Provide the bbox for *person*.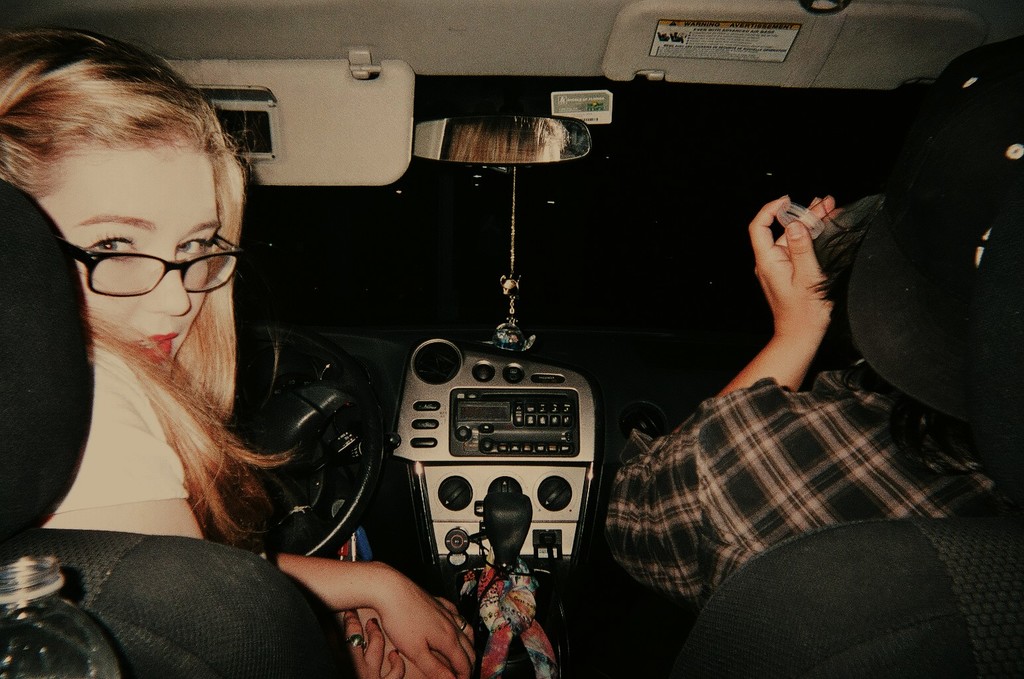
bbox=[0, 28, 479, 678].
